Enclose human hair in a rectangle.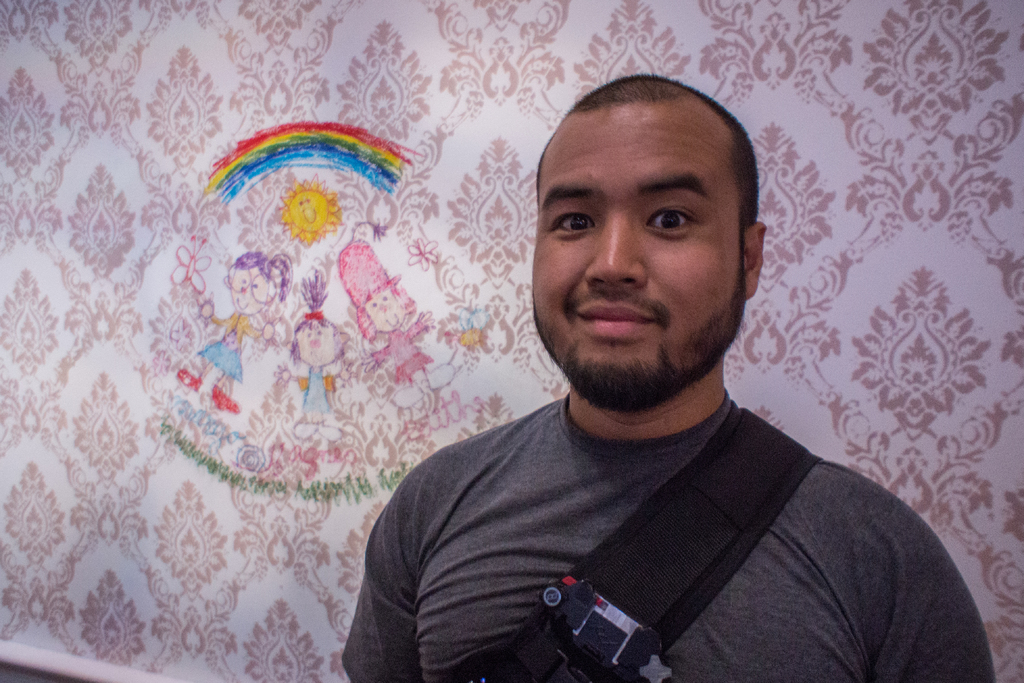
(left=355, top=281, right=410, bottom=348).
